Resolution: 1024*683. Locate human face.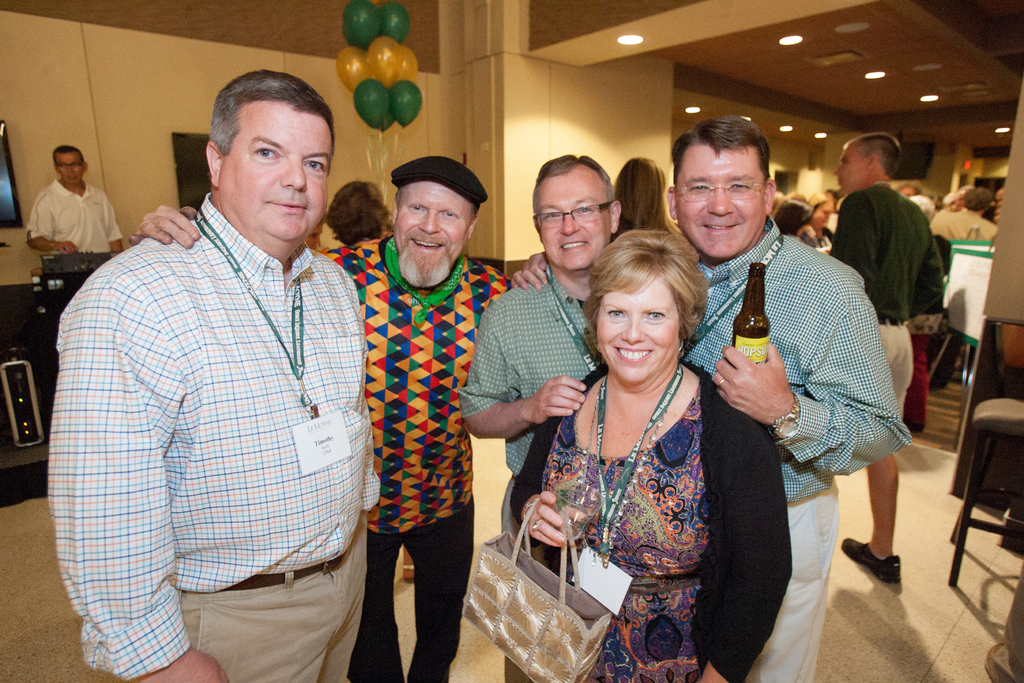
bbox=(836, 146, 858, 194).
